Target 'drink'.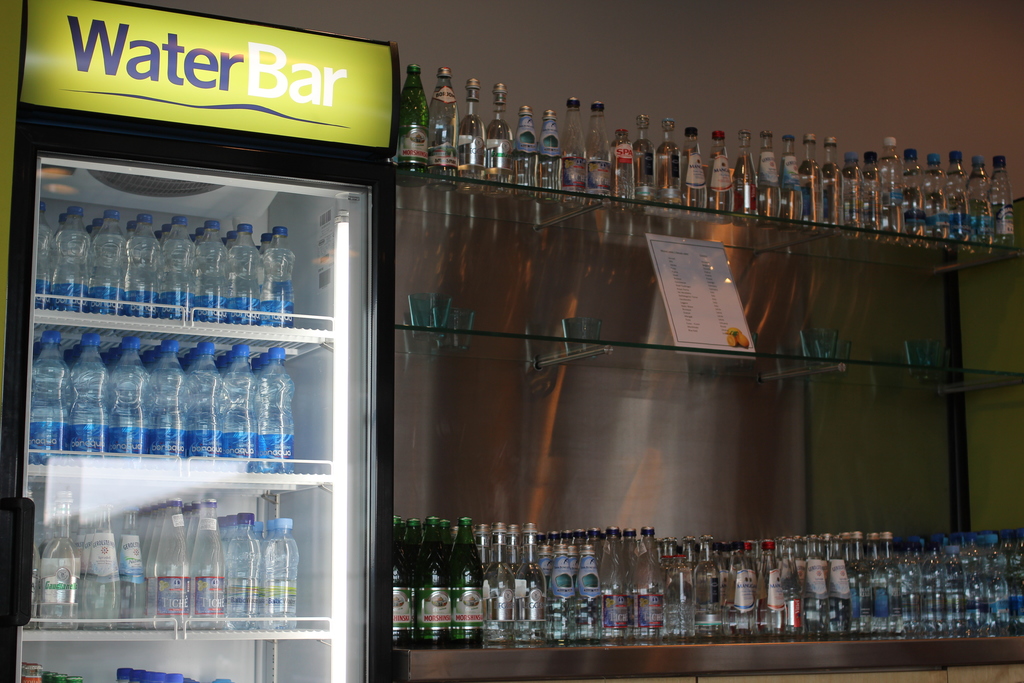
Target region: Rect(784, 534, 801, 636).
